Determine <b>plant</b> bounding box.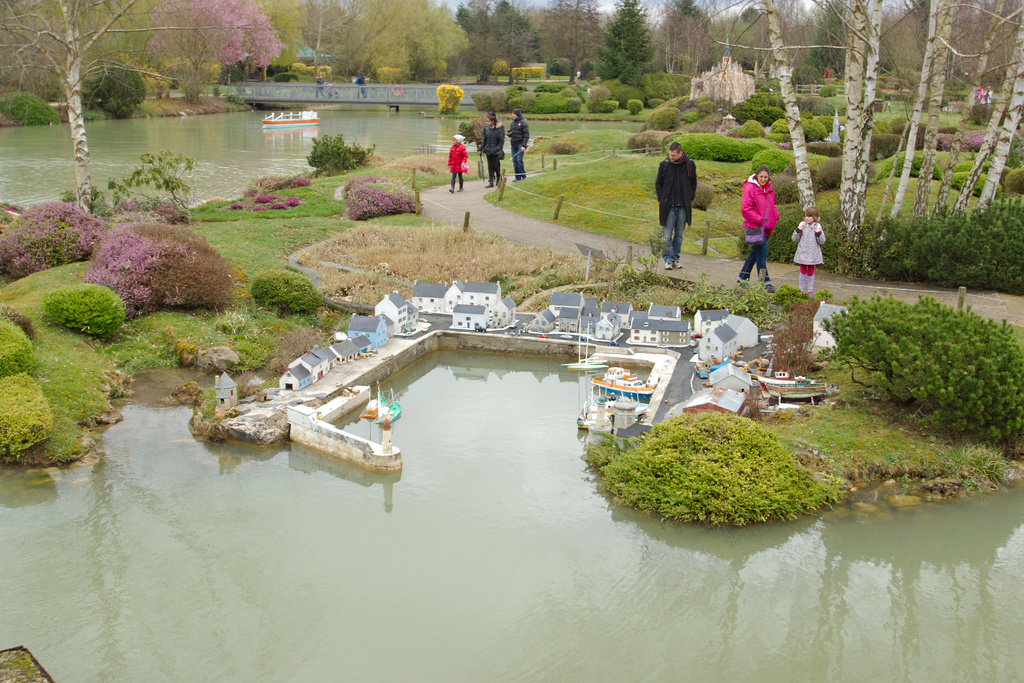
Determined: detection(257, 194, 276, 199).
